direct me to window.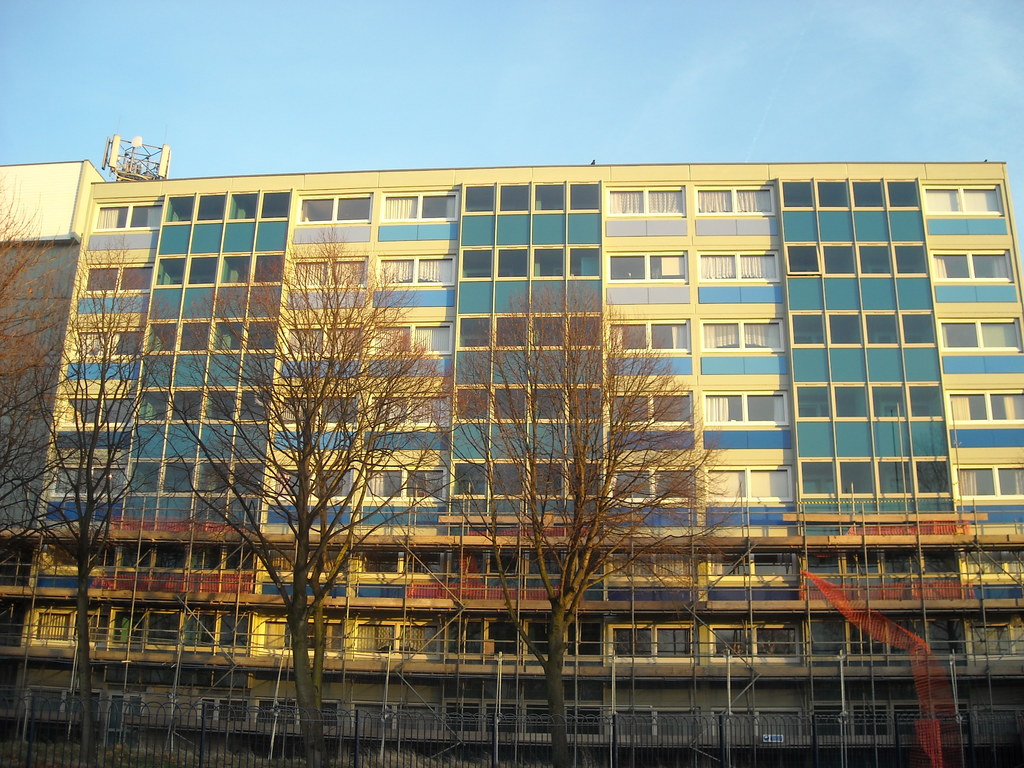
Direction: crop(535, 457, 565, 499).
